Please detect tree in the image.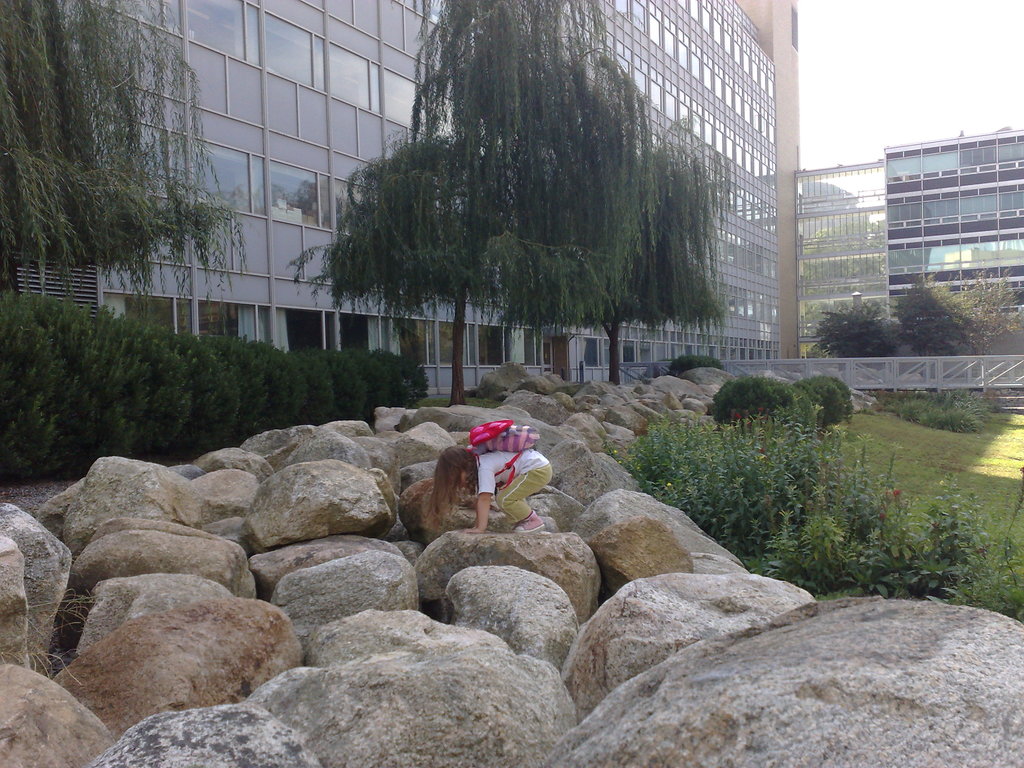
region(275, 0, 736, 410).
